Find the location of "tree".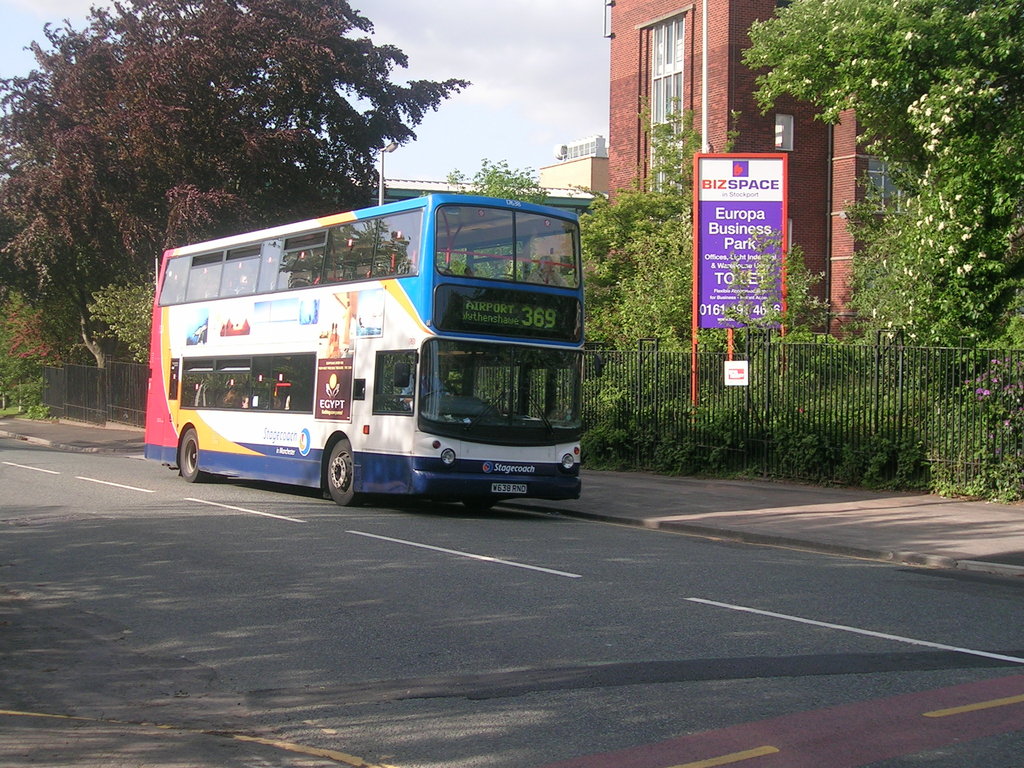
Location: [442,157,552,211].
